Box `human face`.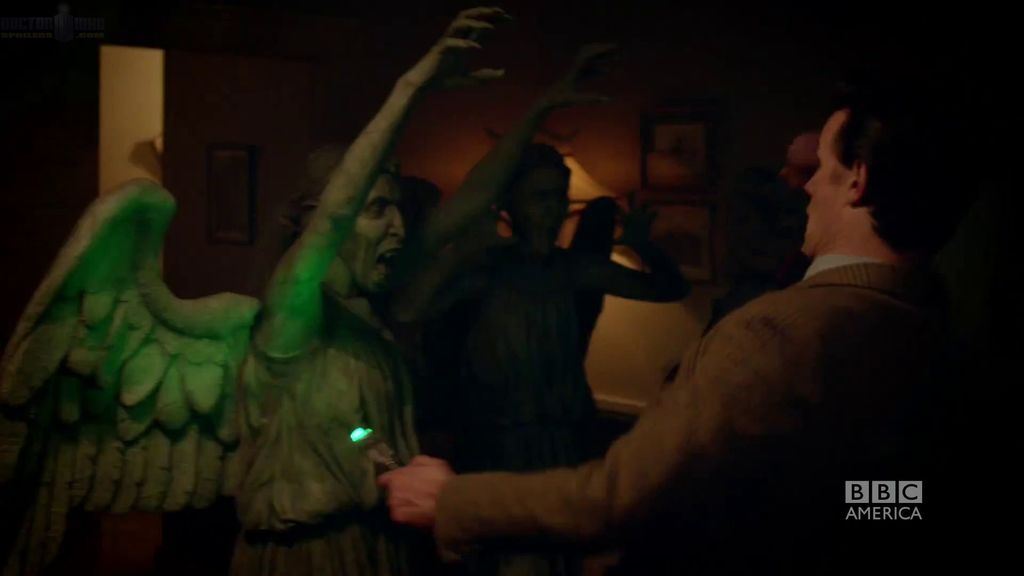
detection(517, 171, 570, 246).
